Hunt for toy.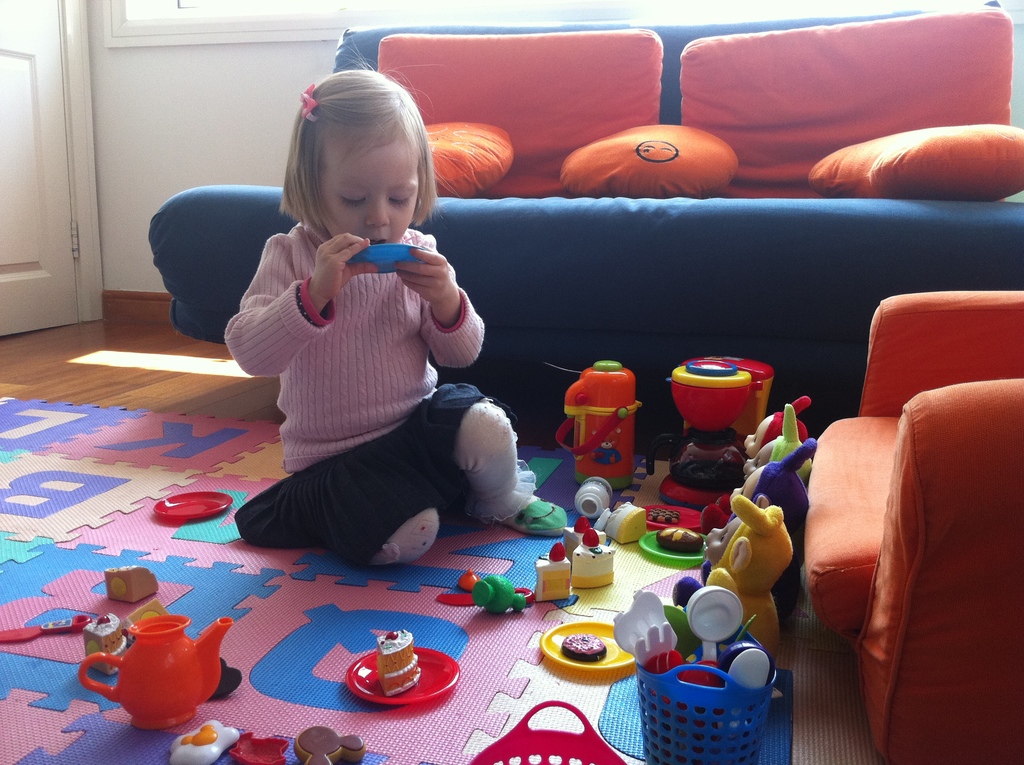
Hunted down at 606:499:649:547.
